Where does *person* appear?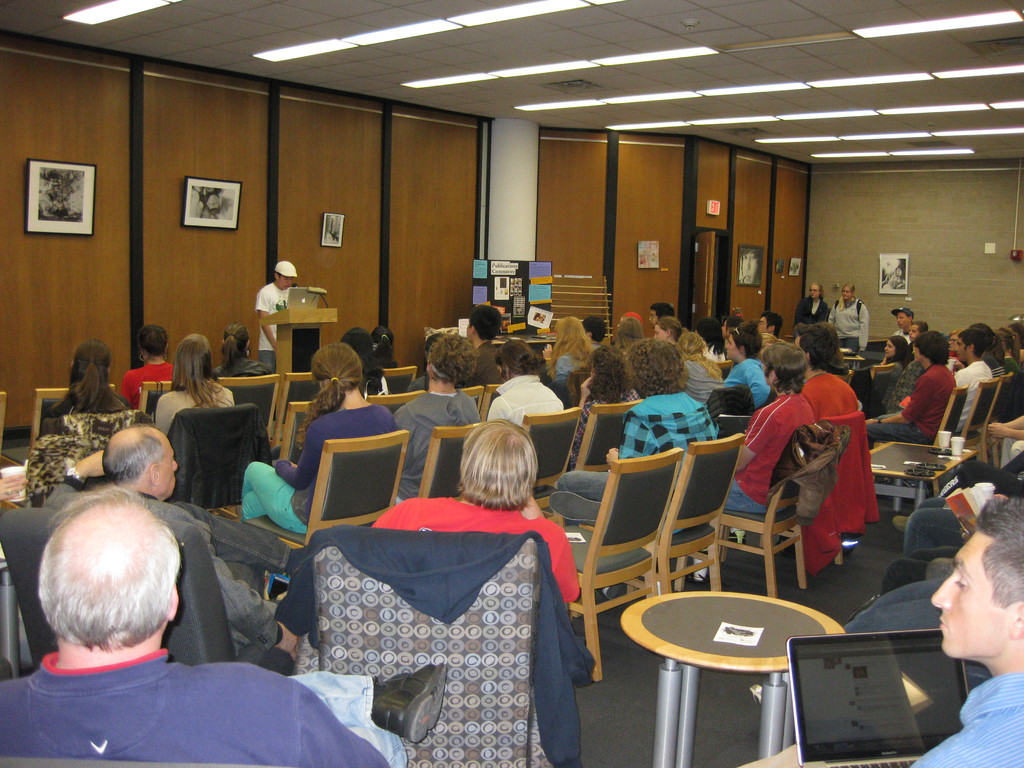
Appears at [left=792, top=318, right=865, bottom=429].
